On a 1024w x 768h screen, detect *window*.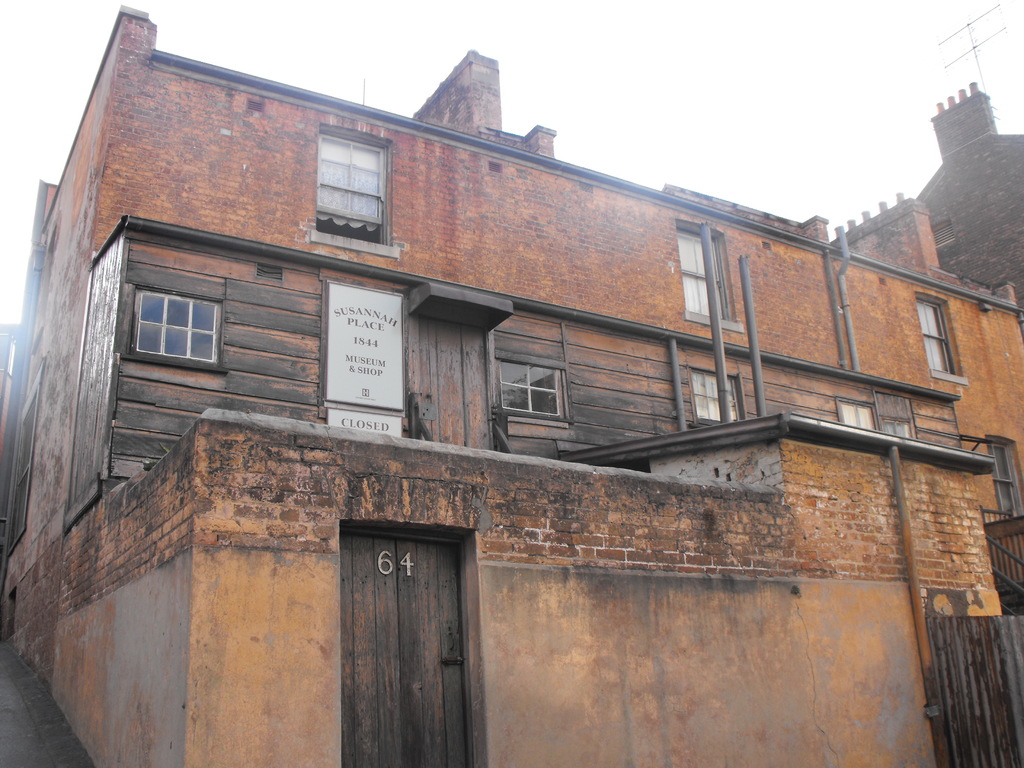
BBox(677, 222, 744, 326).
